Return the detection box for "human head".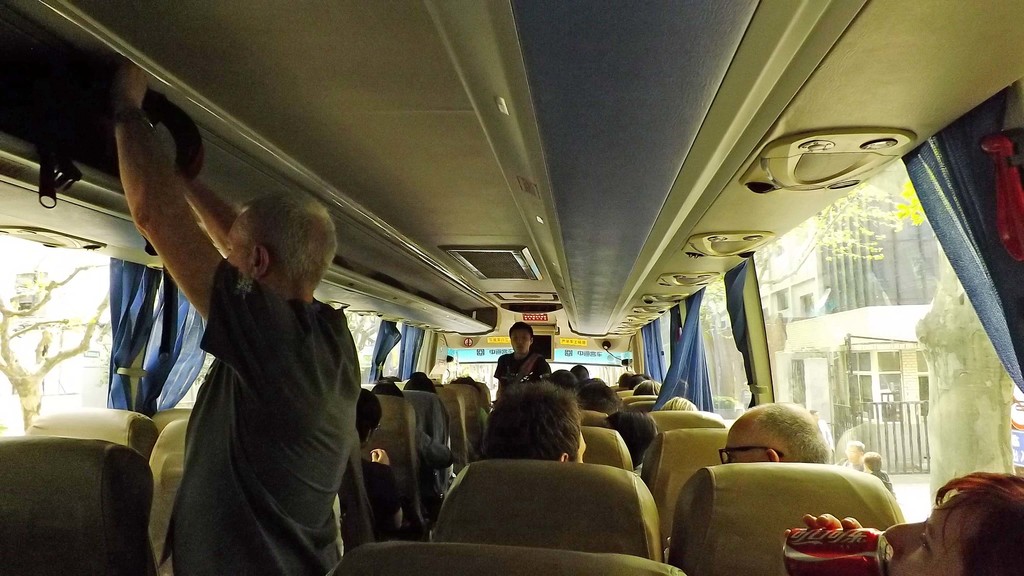
l=354, t=387, r=383, b=447.
